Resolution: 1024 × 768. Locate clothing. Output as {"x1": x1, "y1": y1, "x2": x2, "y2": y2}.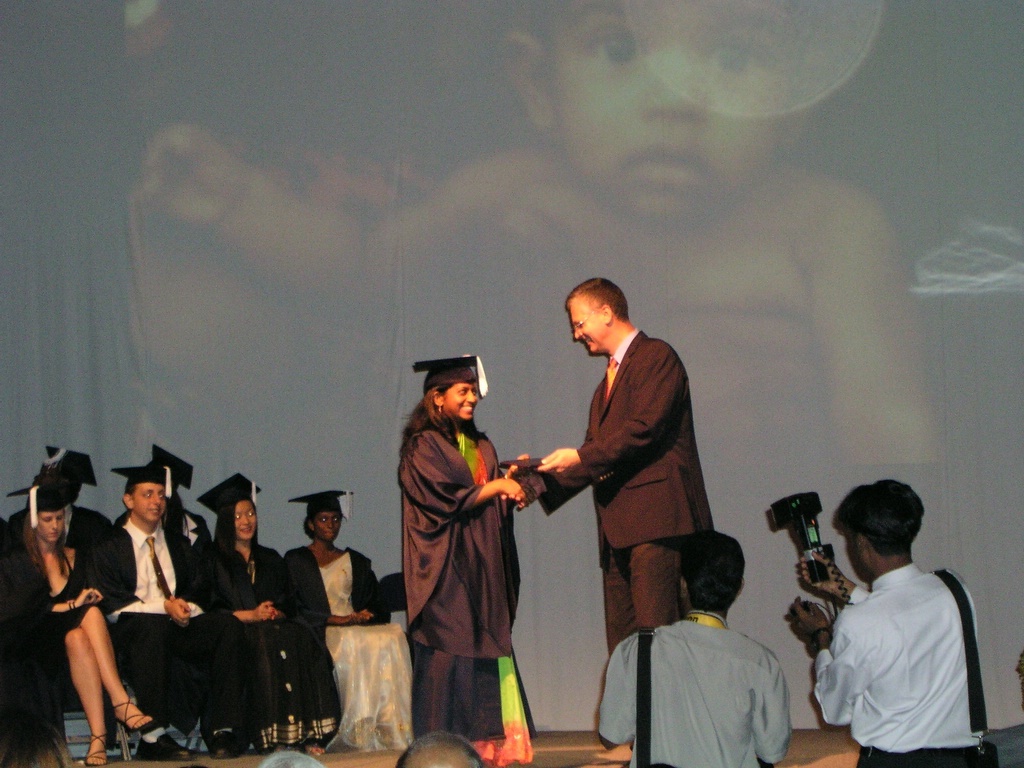
{"x1": 107, "y1": 507, "x2": 223, "y2": 754}.
